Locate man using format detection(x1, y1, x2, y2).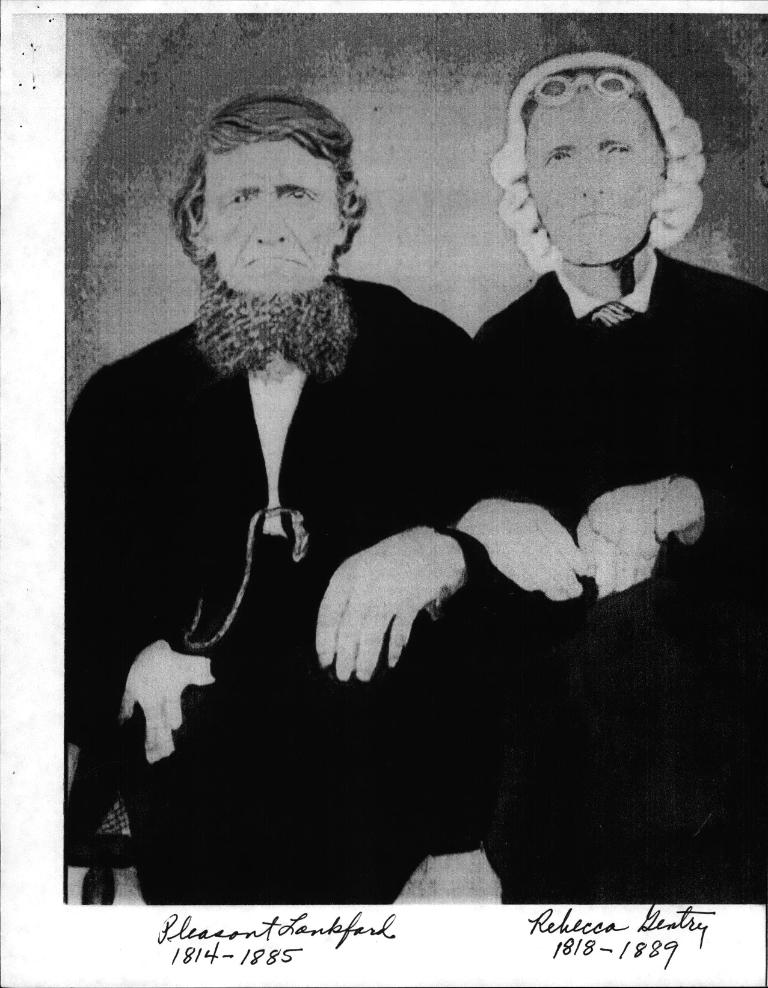
detection(94, 117, 528, 887).
